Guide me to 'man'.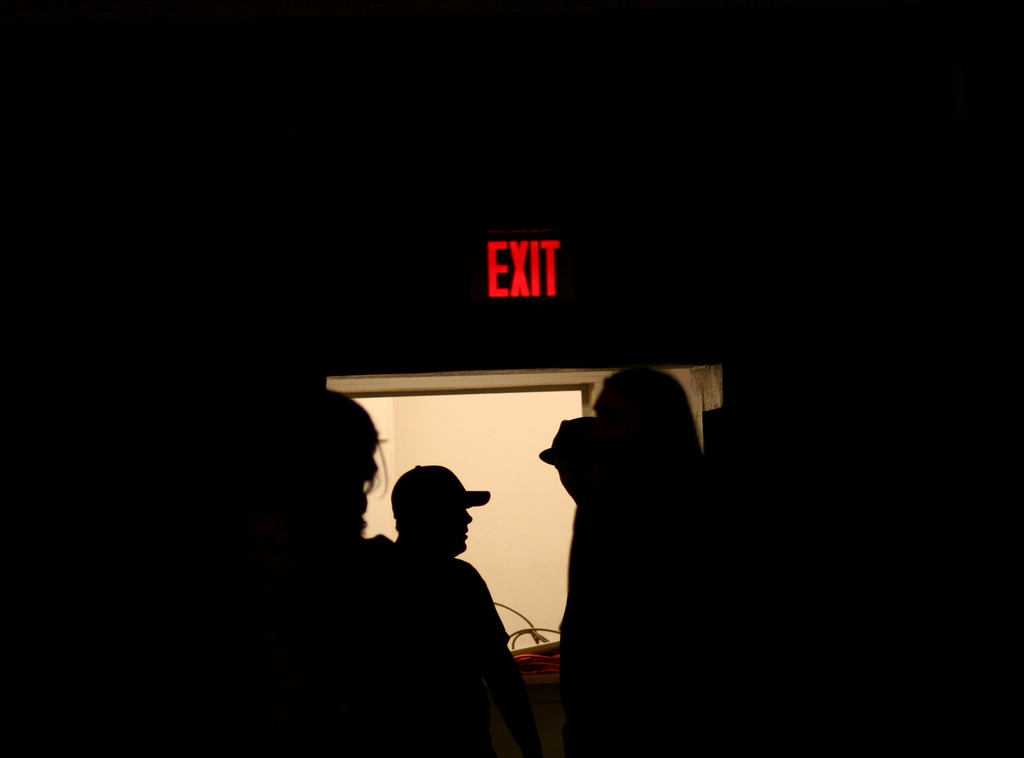
Guidance: box=[383, 471, 555, 757].
